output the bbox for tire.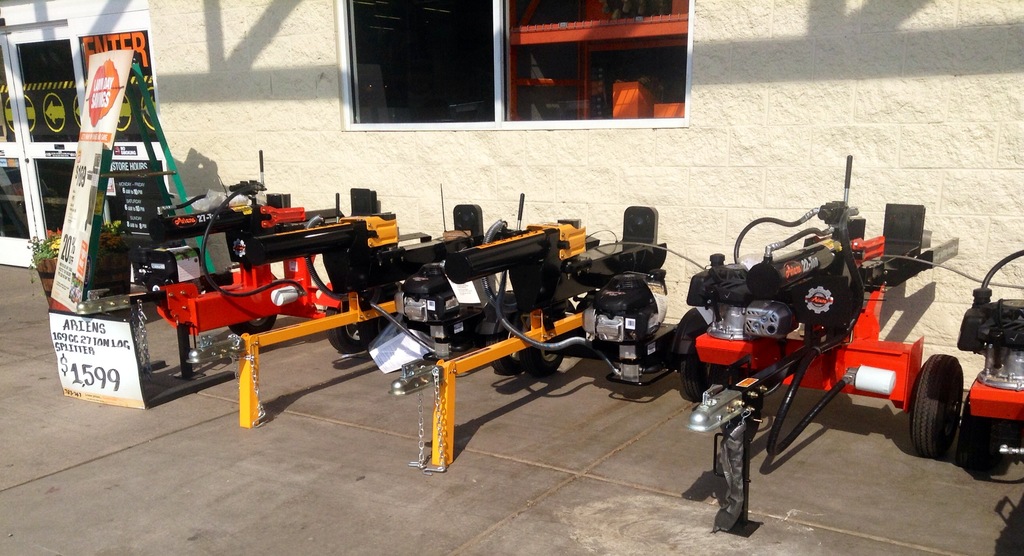
<region>147, 280, 163, 290</region>.
